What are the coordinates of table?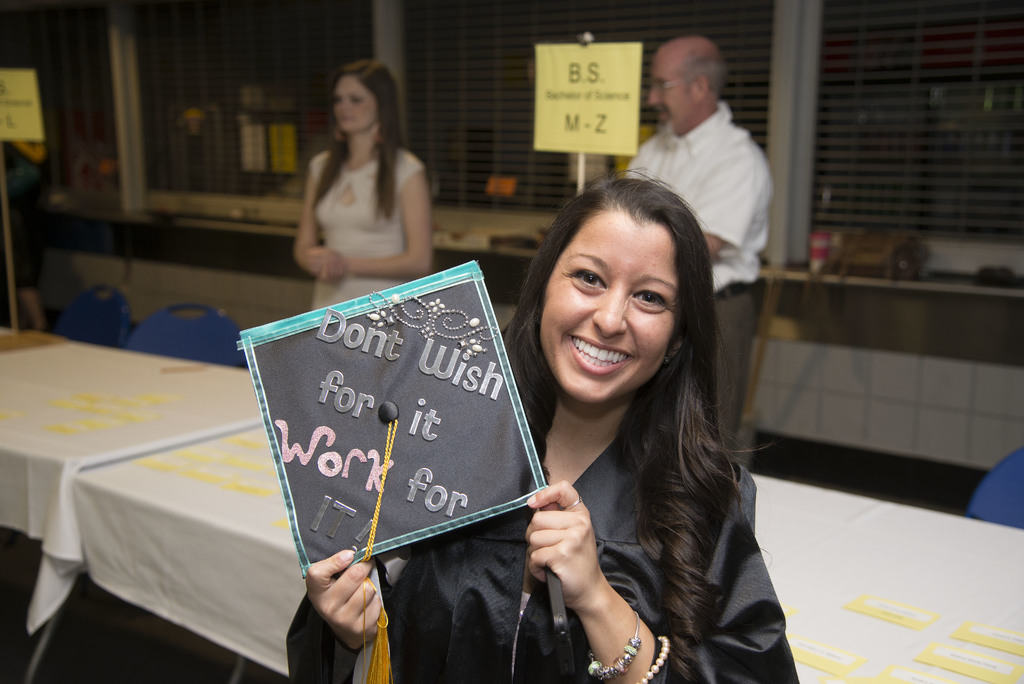
bbox=(70, 426, 1023, 683).
